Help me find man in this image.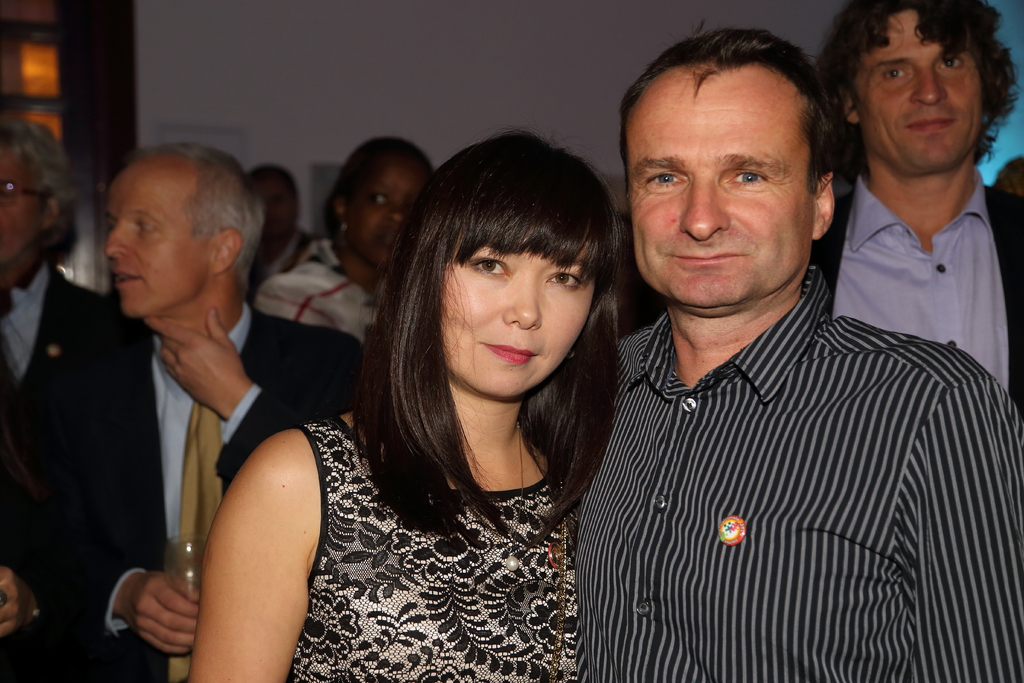
Found it: (0,115,118,682).
